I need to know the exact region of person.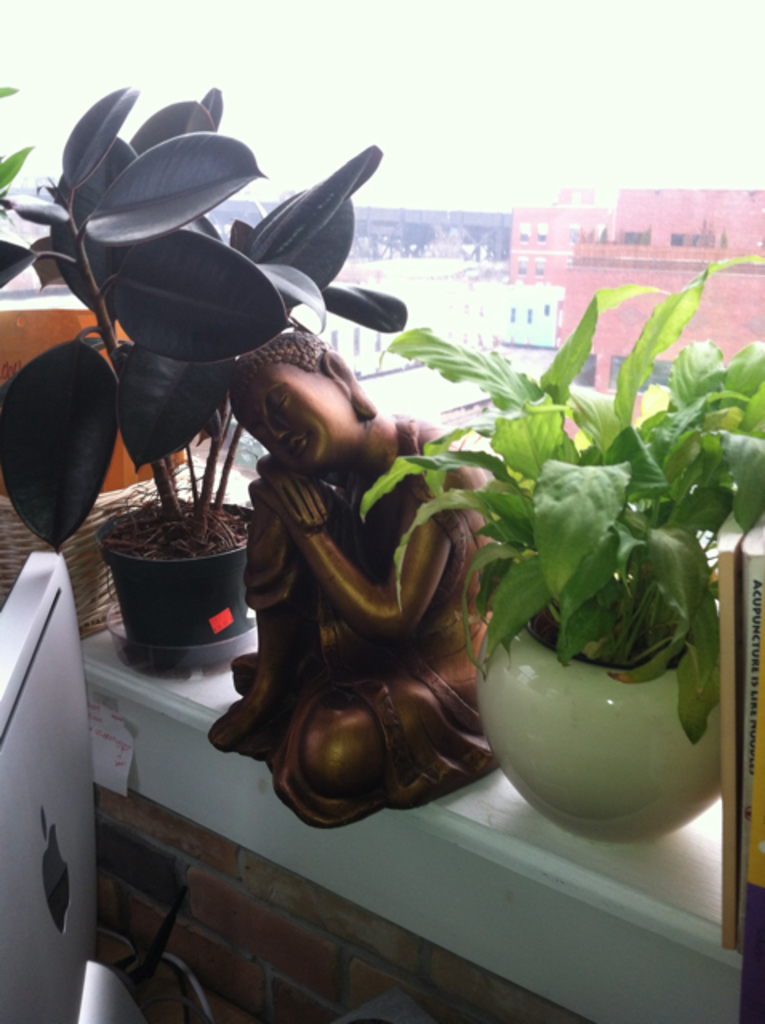
Region: x1=216, y1=294, x2=517, y2=882.
